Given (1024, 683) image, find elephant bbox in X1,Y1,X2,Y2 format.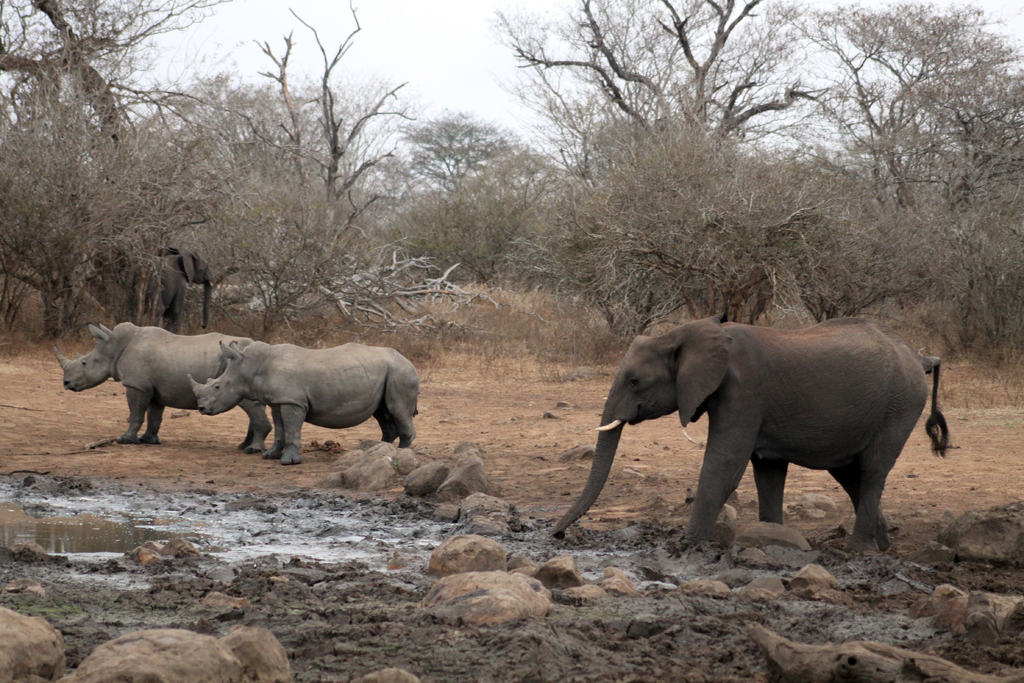
547,317,961,552.
